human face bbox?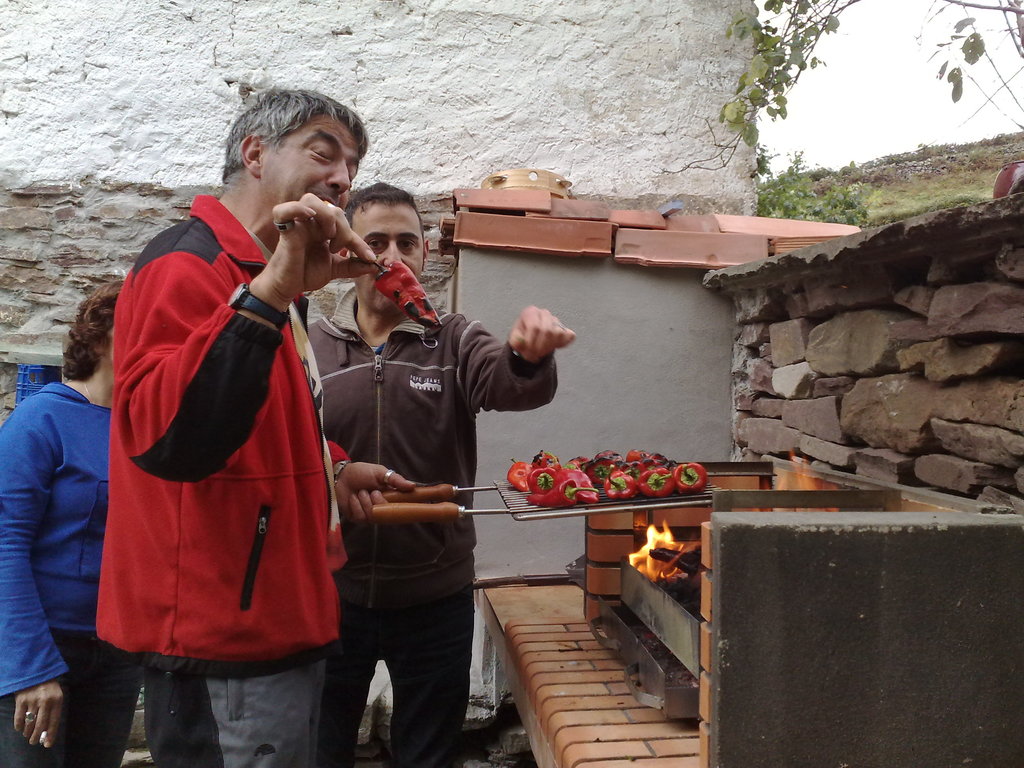
Rect(349, 203, 428, 313)
